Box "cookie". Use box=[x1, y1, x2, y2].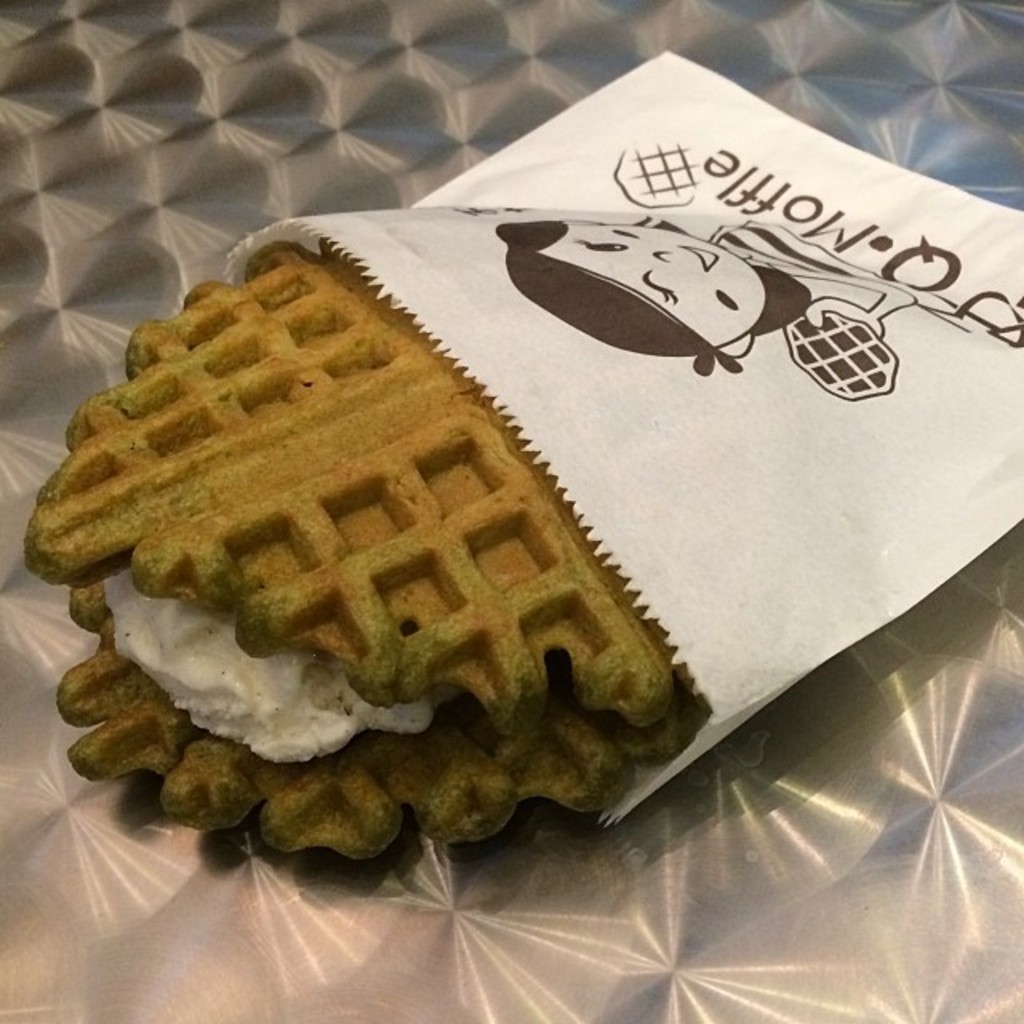
box=[14, 230, 723, 893].
